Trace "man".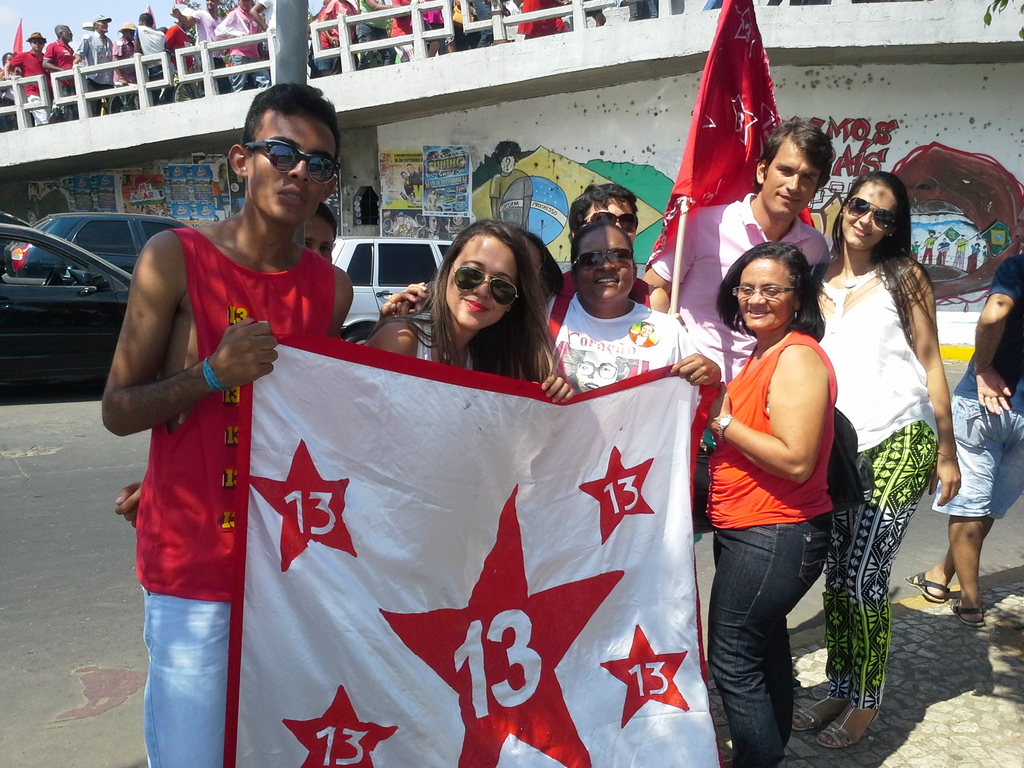
Traced to locate(641, 115, 836, 538).
